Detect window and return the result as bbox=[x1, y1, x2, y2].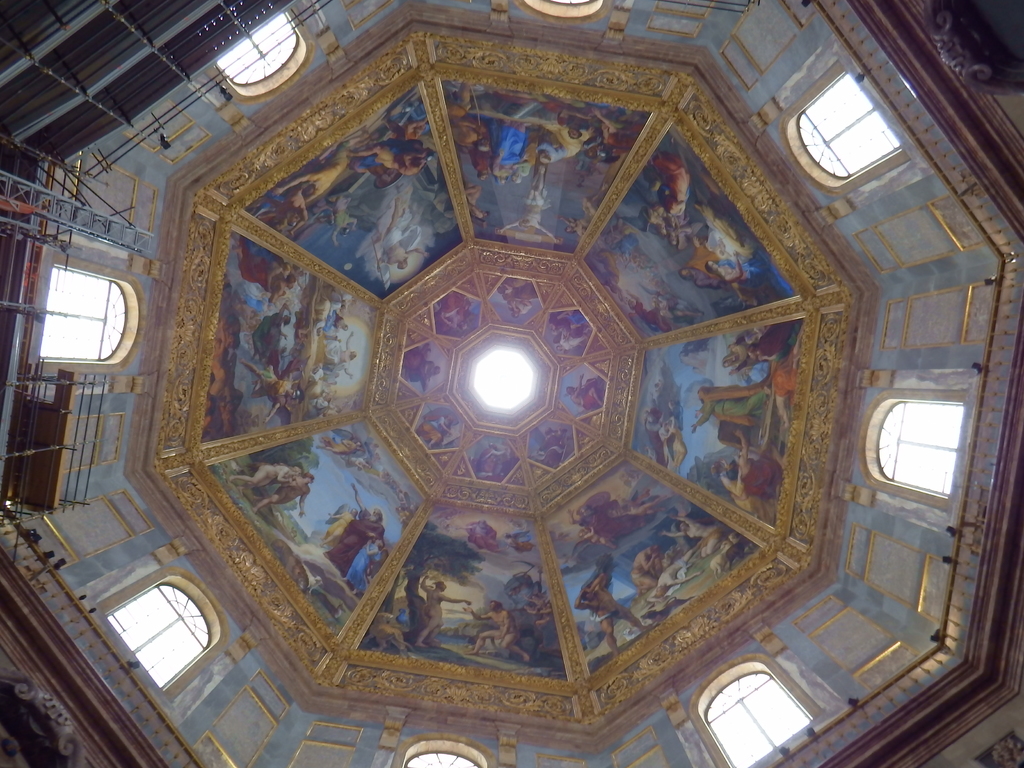
bbox=[107, 584, 212, 685].
